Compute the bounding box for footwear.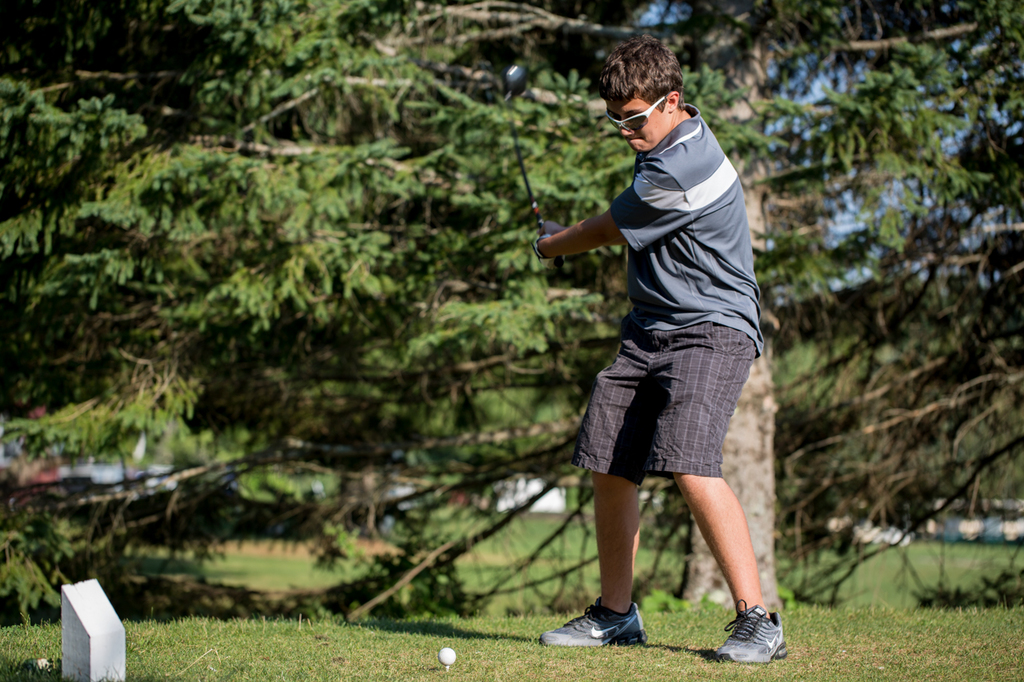
box=[714, 595, 790, 664].
